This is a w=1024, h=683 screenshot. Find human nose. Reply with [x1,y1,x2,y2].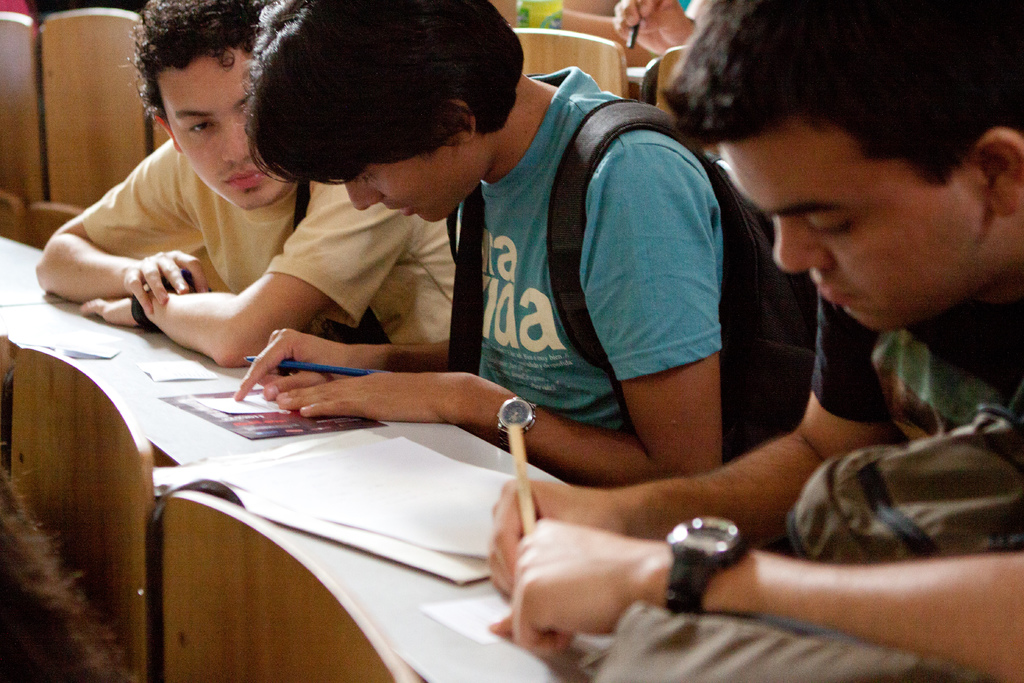
[221,125,253,163].
